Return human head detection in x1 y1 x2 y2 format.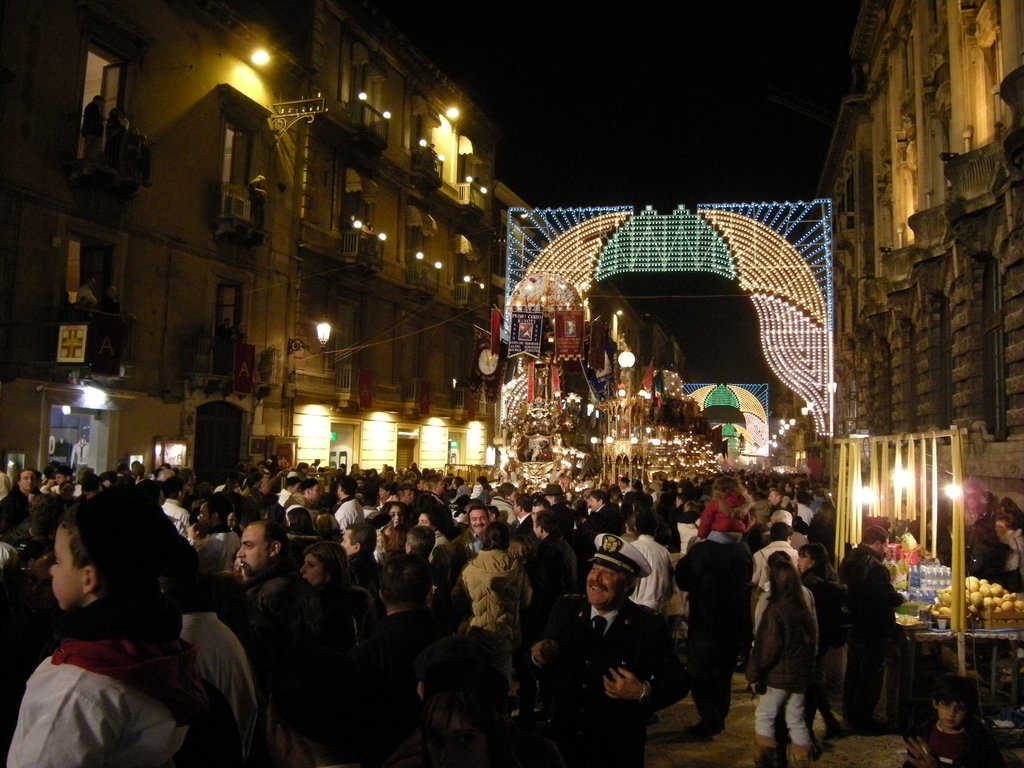
290 506 311 531.
